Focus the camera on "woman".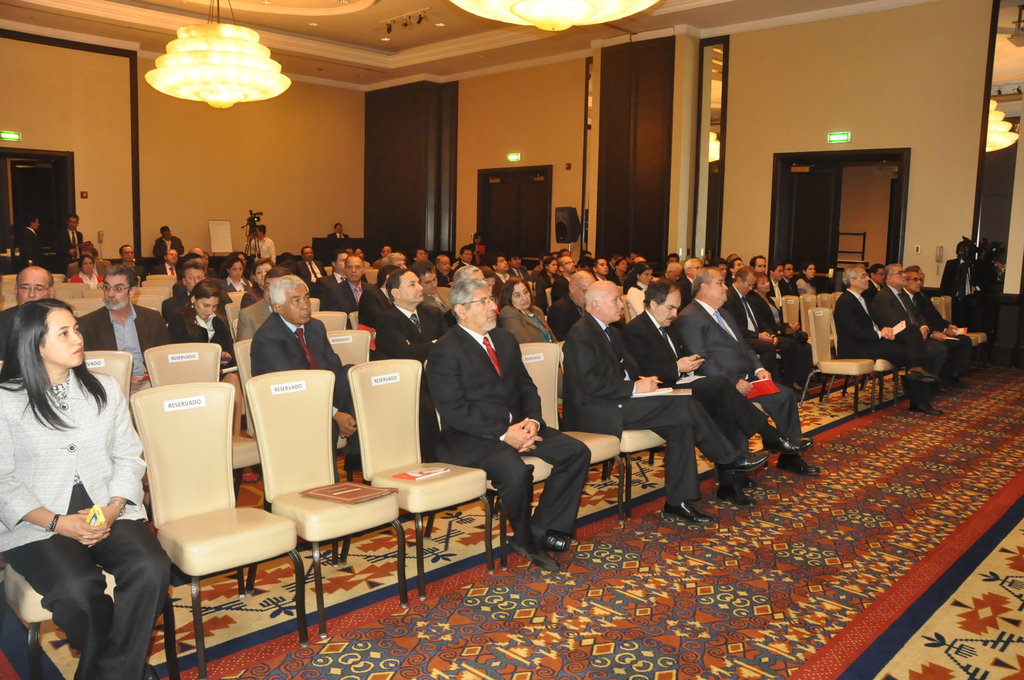
Focus region: [630,263,653,308].
